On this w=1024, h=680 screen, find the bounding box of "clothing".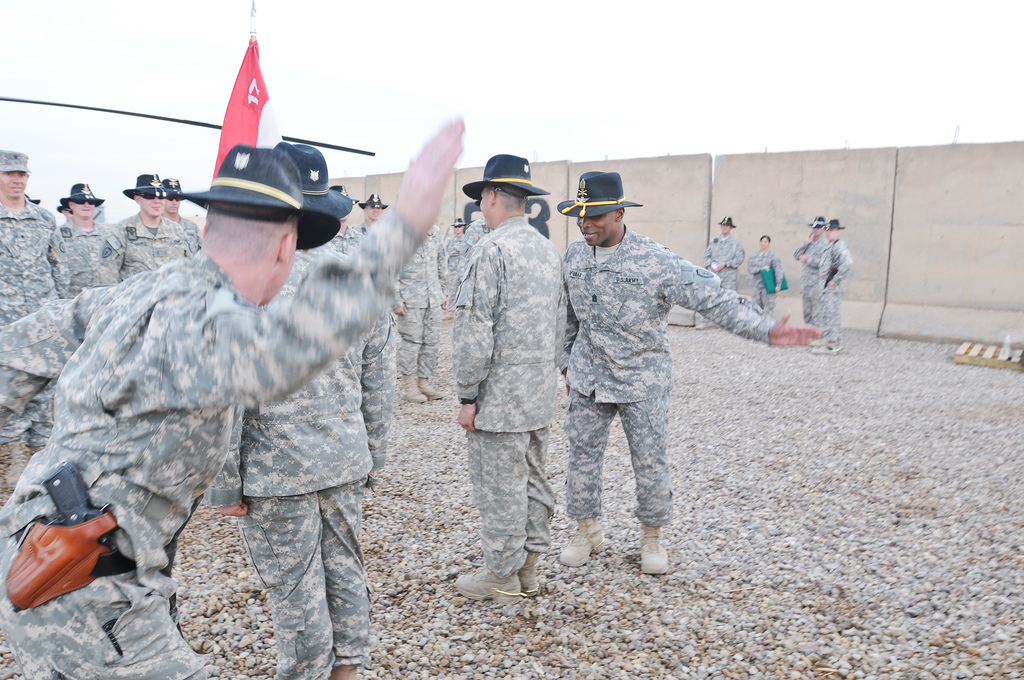
Bounding box: 808/236/849/353.
